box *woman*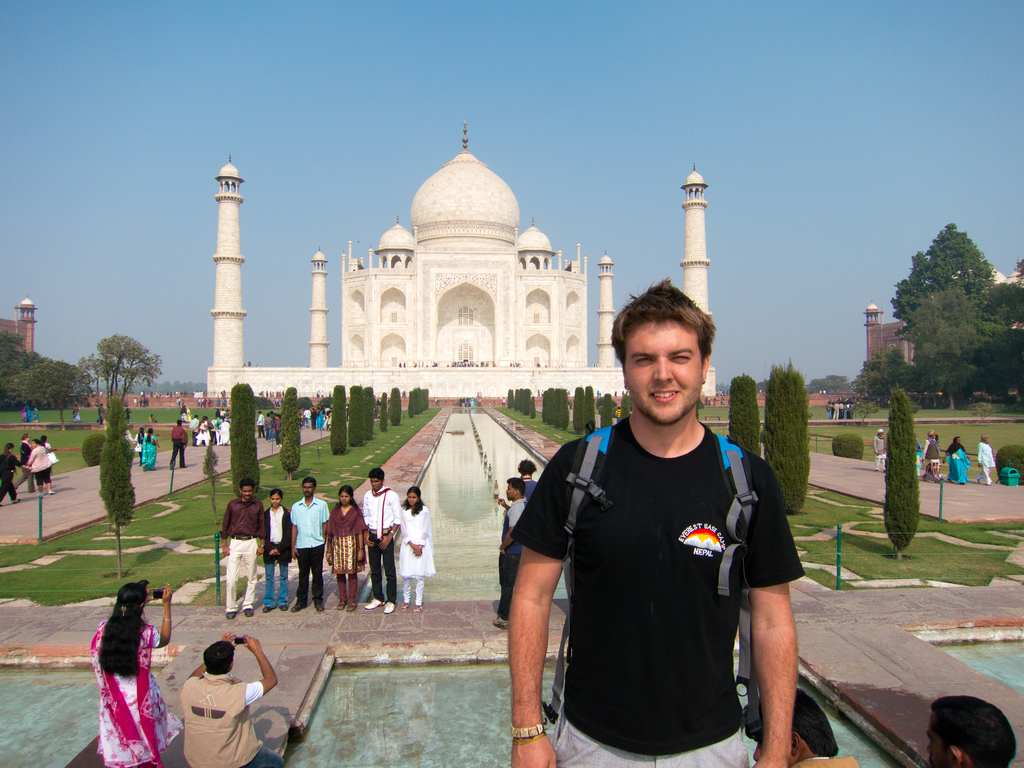
[left=10, top=431, right=36, bottom=495]
